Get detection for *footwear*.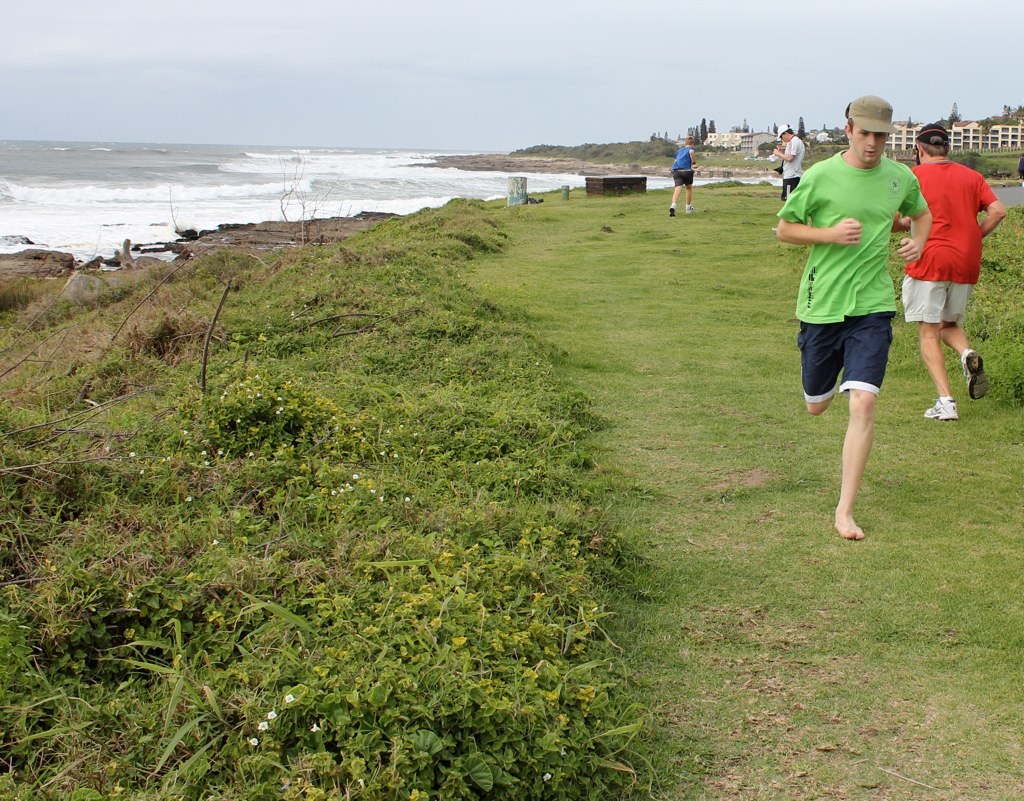
Detection: [left=924, top=394, right=963, bottom=421].
